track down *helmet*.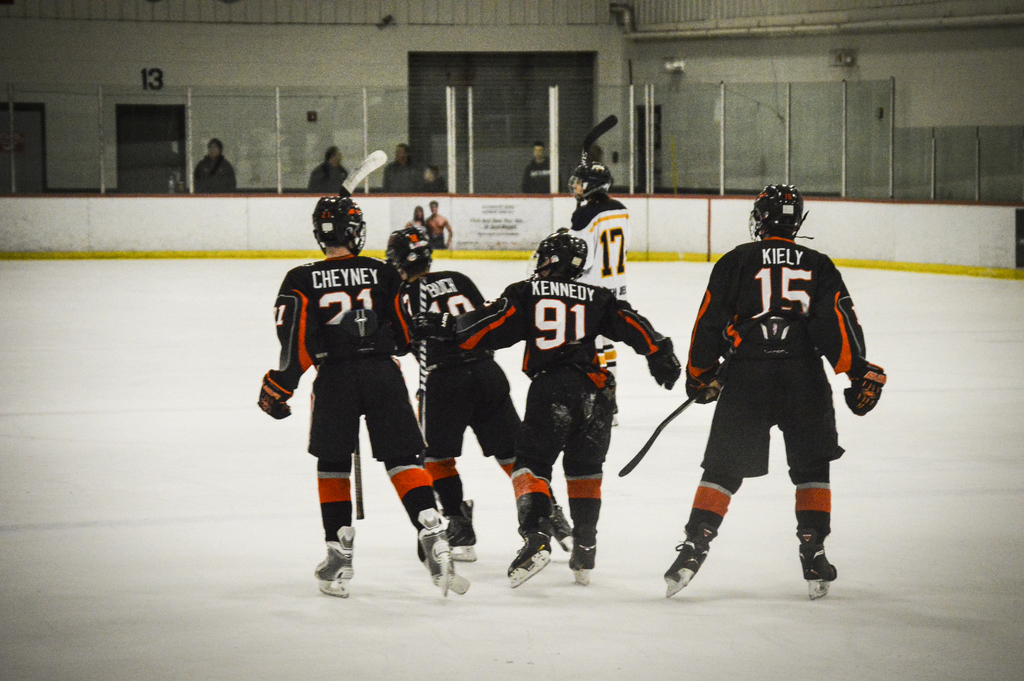
Tracked to 310 191 364 258.
